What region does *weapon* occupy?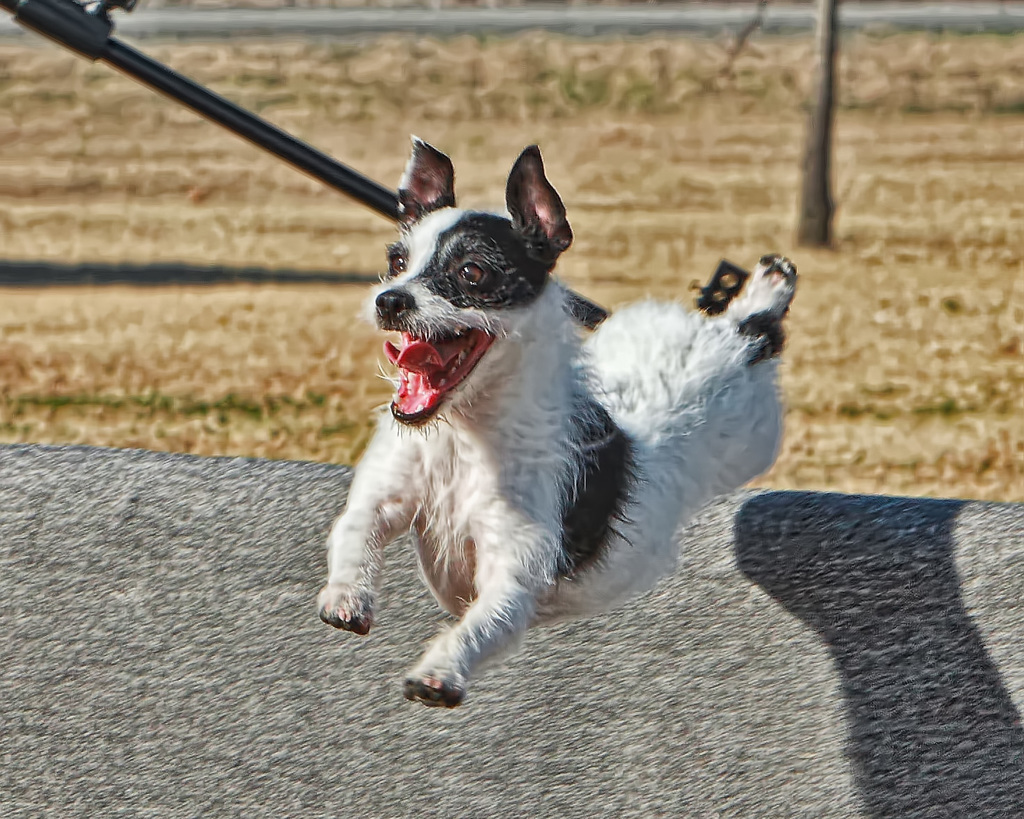
bbox=(0, 0, 602, 324).
